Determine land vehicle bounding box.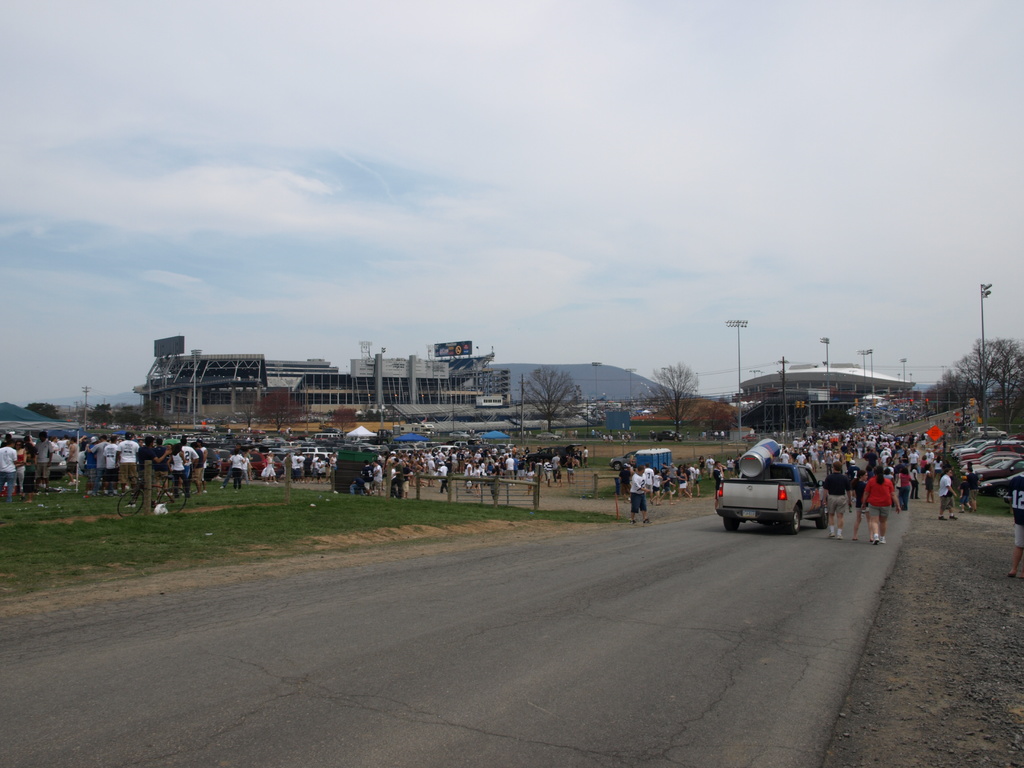
Determined: BBox(459, 442, 469, 449).
